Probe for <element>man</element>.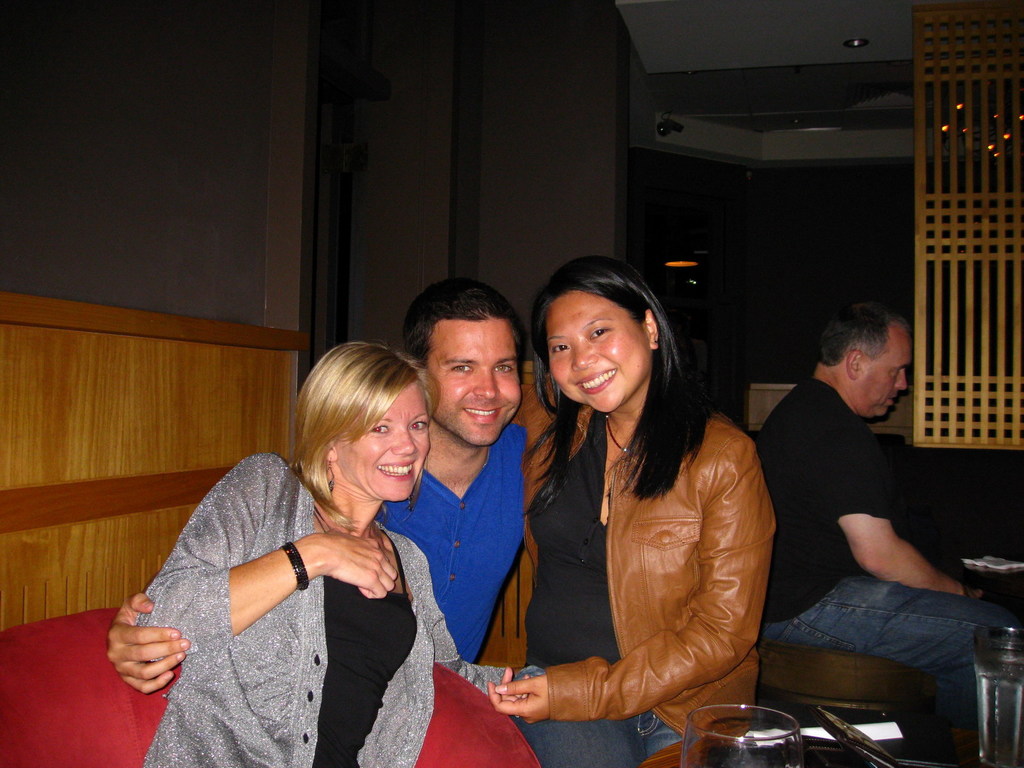
Probe result: [x1=745, y1=289, x2=980, y2=723].
